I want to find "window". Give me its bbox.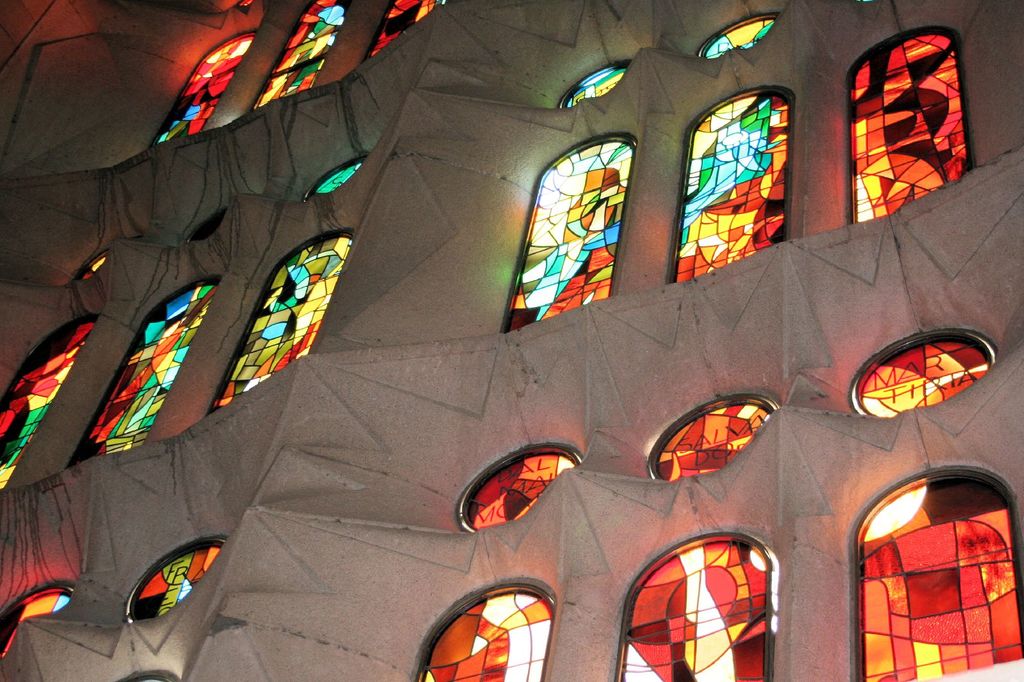
x1=412, y1=579, x2=541, y2=681.
